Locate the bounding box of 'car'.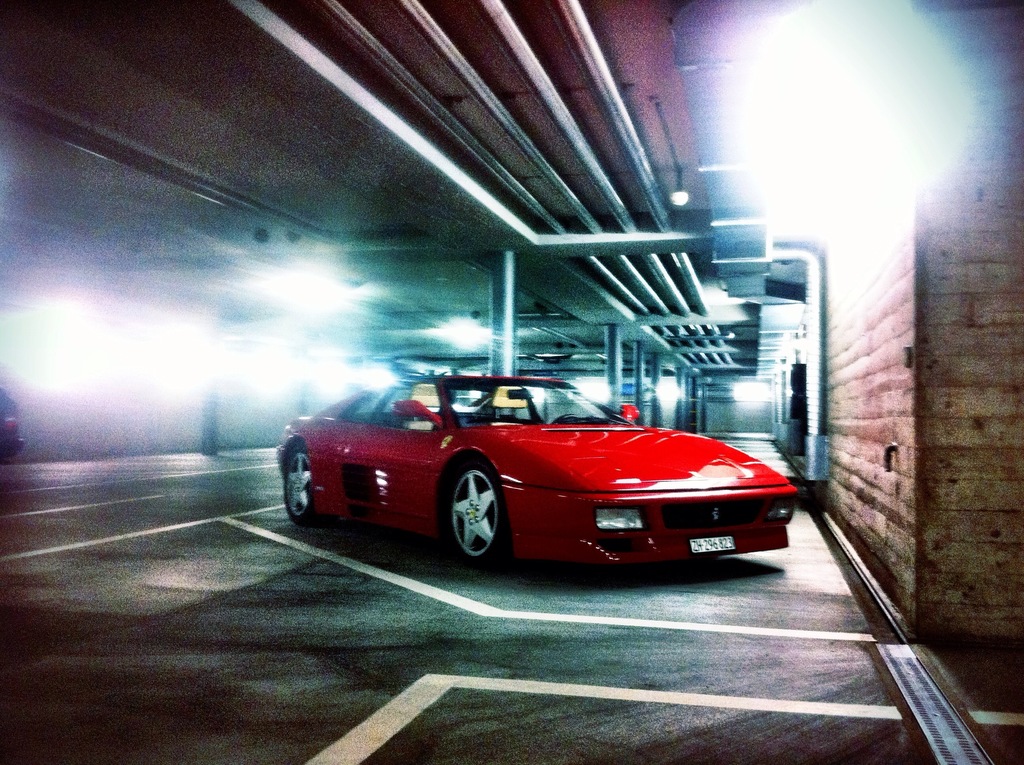
Bounding box: [278,376,796,581].
